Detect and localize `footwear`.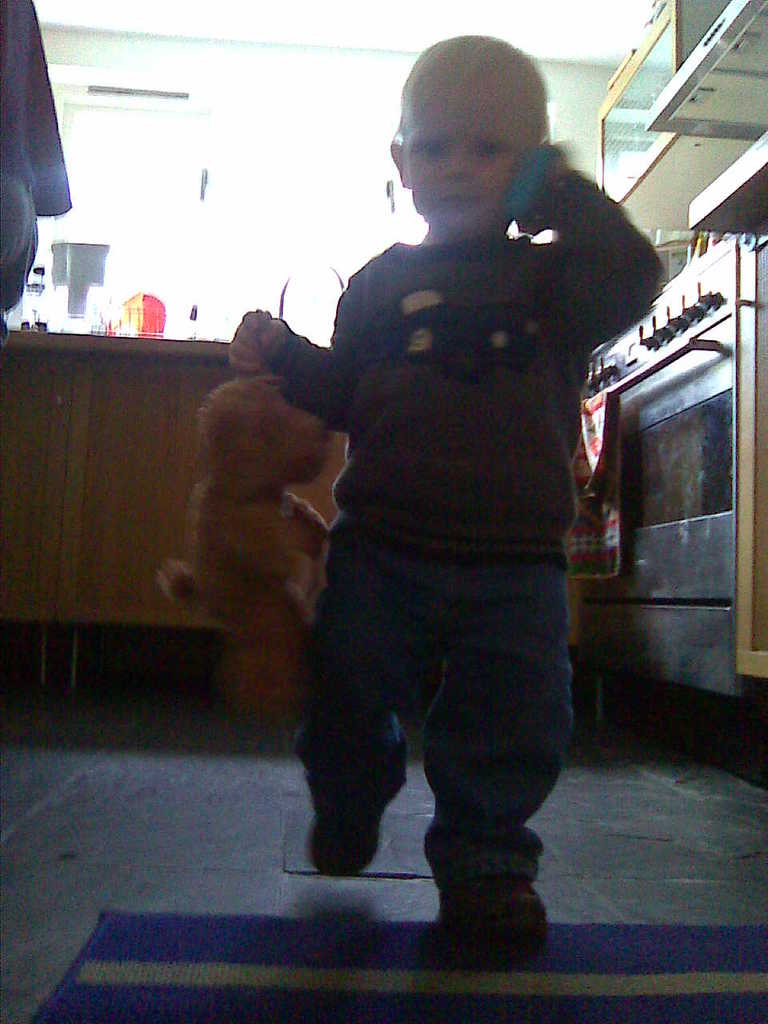
Localized at select_region(306, 795, 387, 876).
